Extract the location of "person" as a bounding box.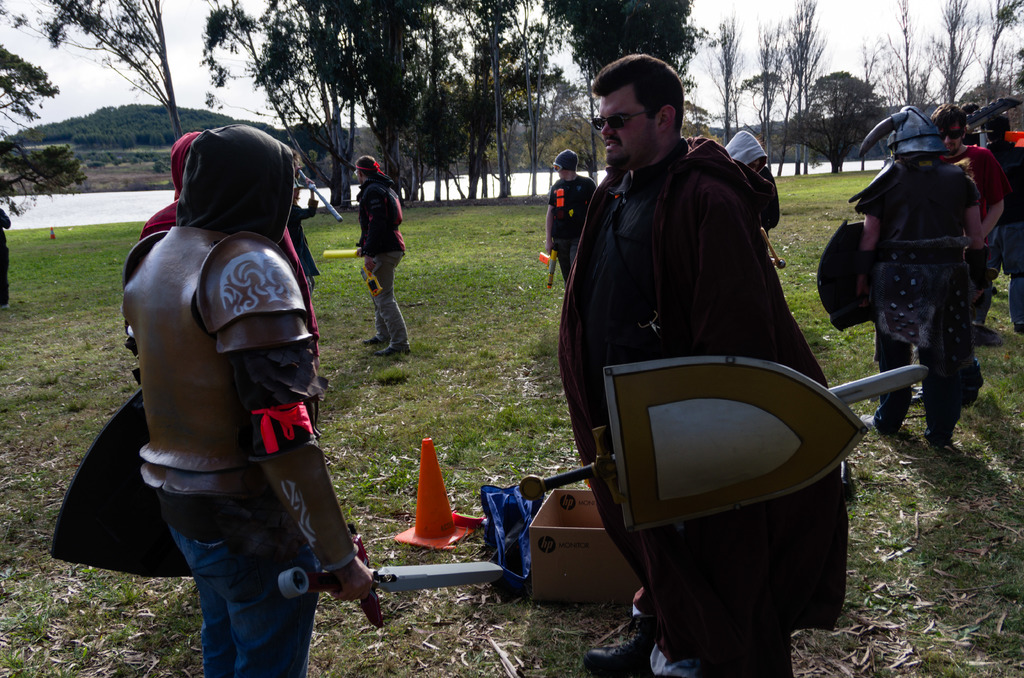
x1=0 y1=211 x2=10 y2=307.
